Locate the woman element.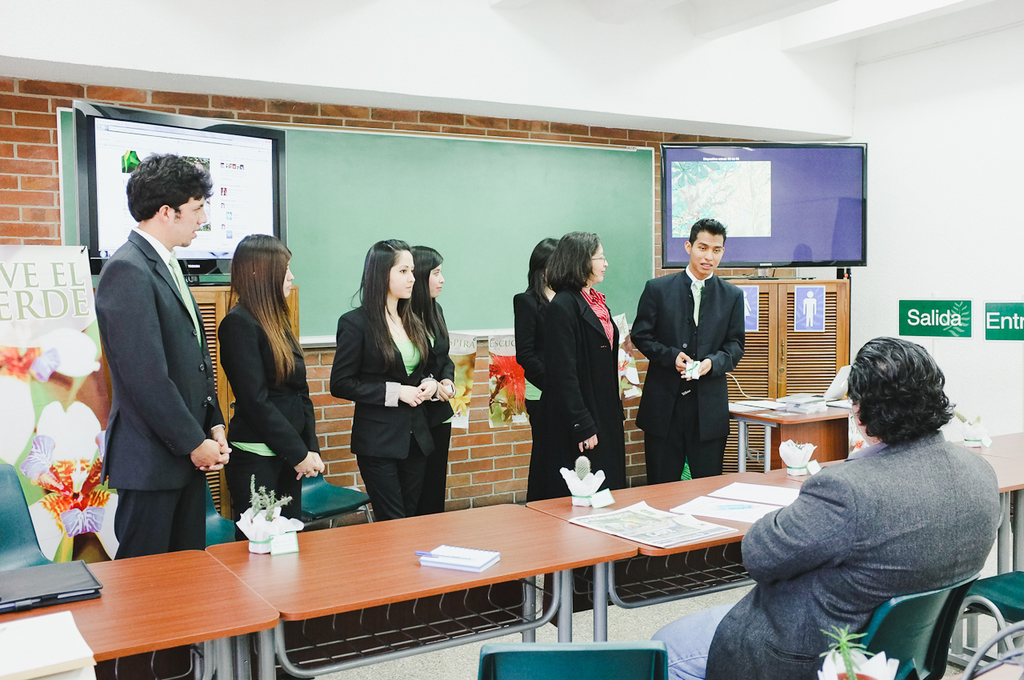
Element bbox: rect(512, 234, 558, 499).
